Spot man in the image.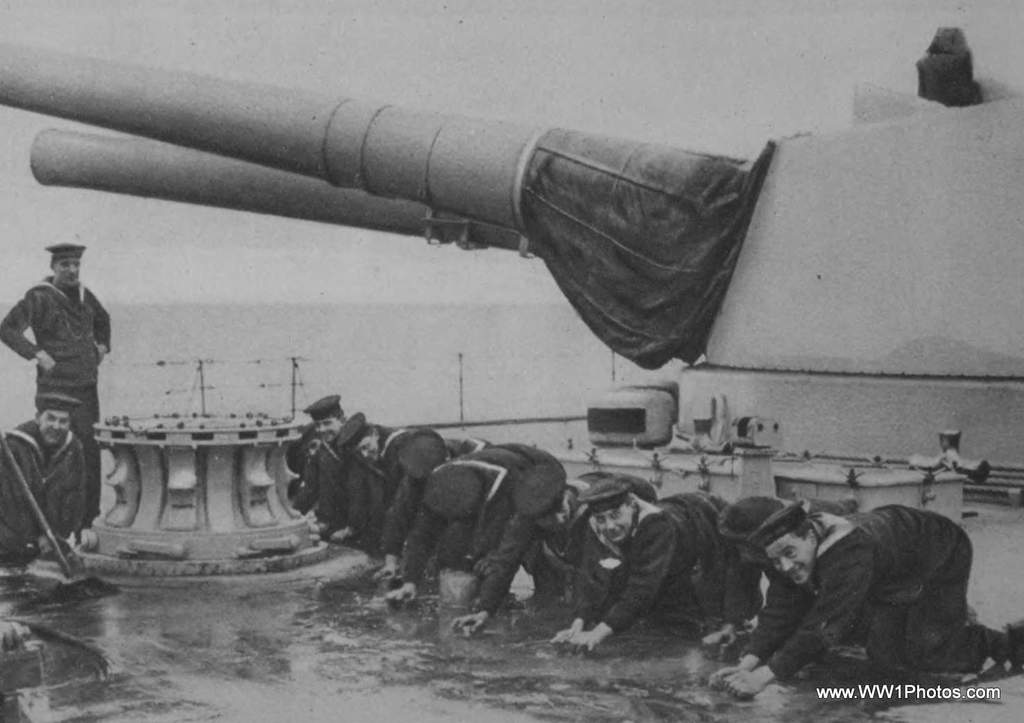
man found at 0 235 114 542.
